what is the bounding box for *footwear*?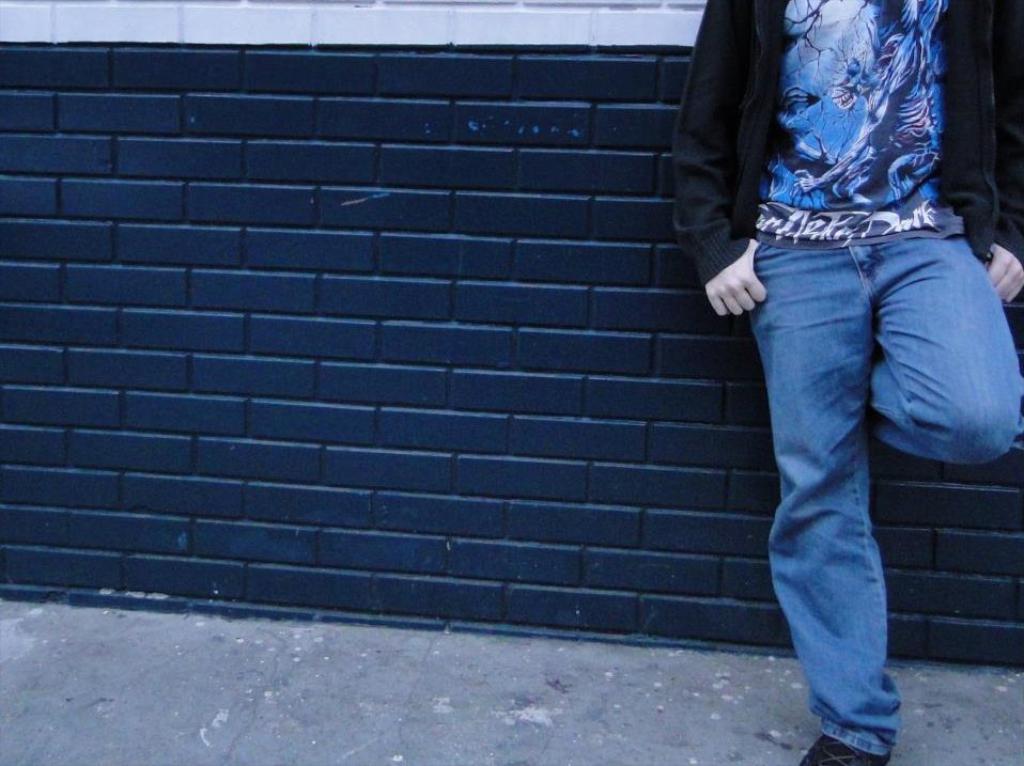
796:731:891:765.
